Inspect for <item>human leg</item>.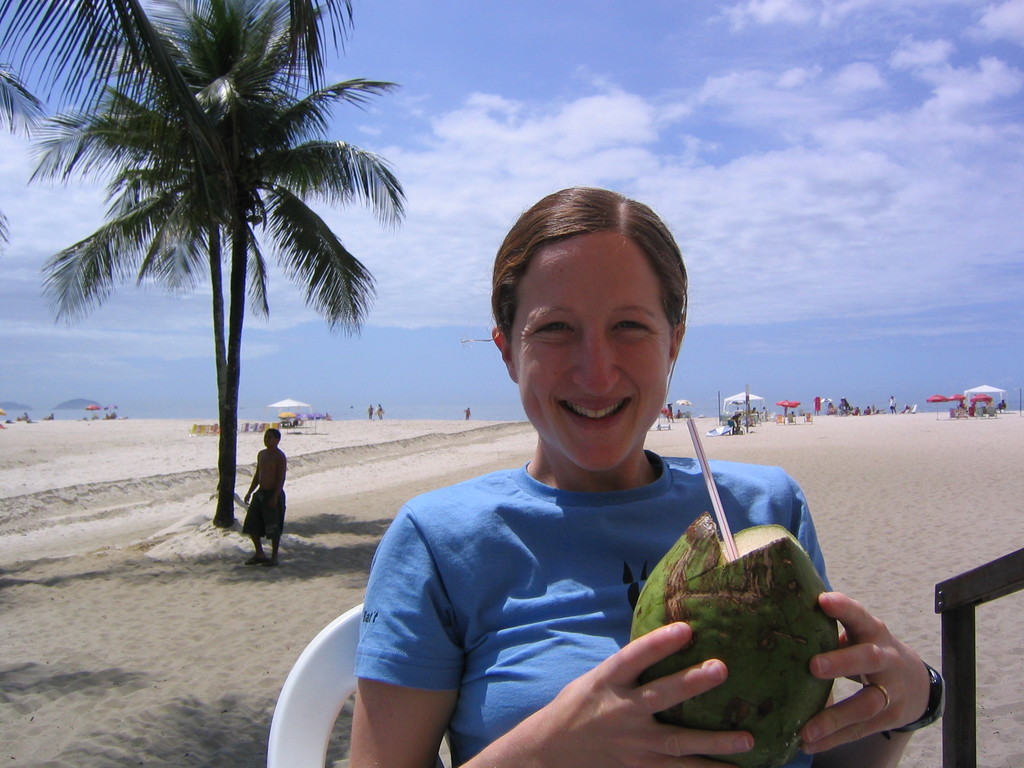
Inspection: crop(270, 544, 286, 565).
